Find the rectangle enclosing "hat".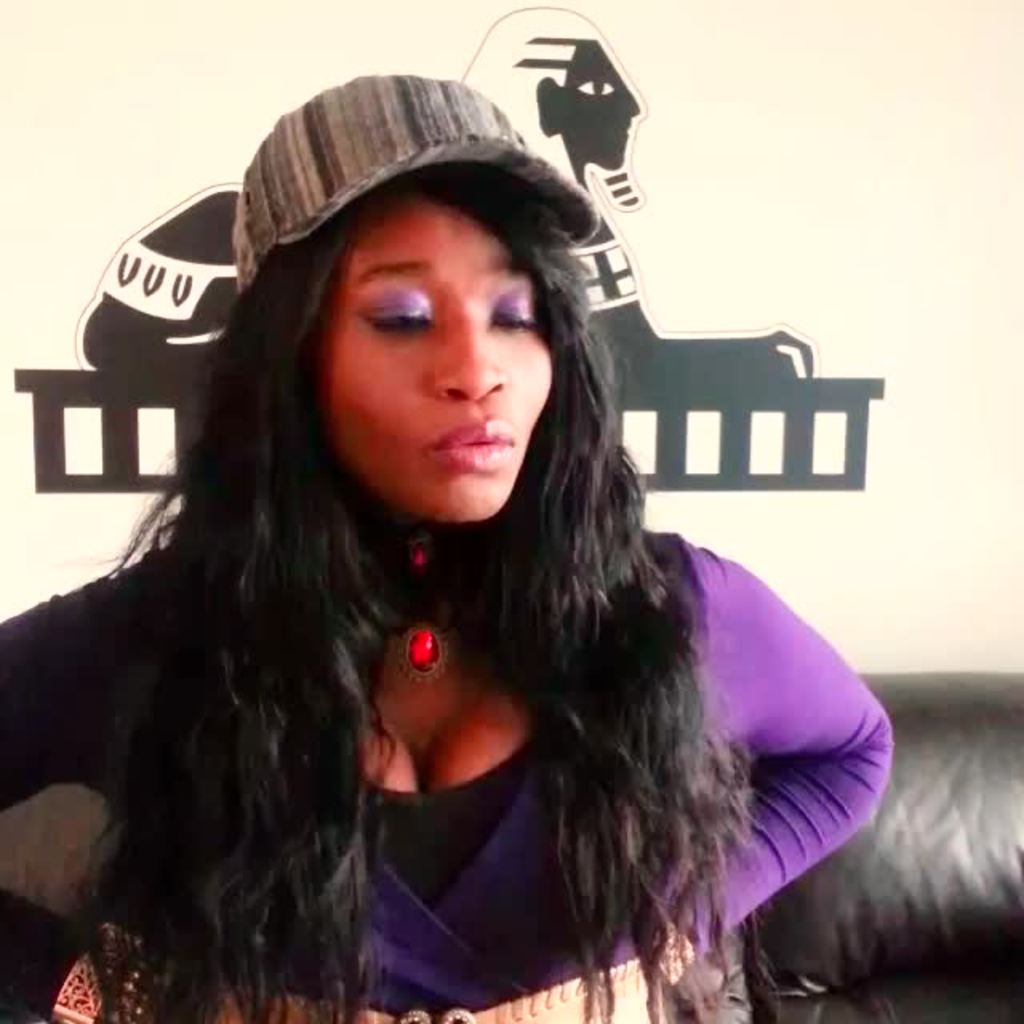
region(235, 74, 602, 296).
